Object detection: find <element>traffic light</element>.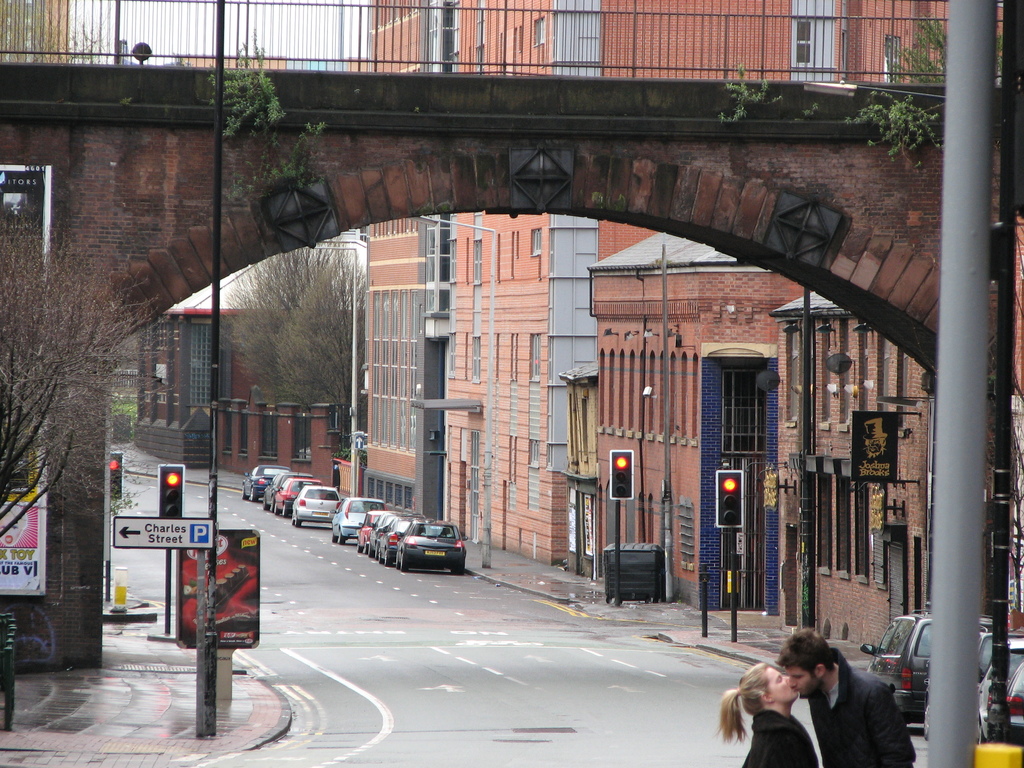
(x1=110, y1=452, x2=123, y2=503).
